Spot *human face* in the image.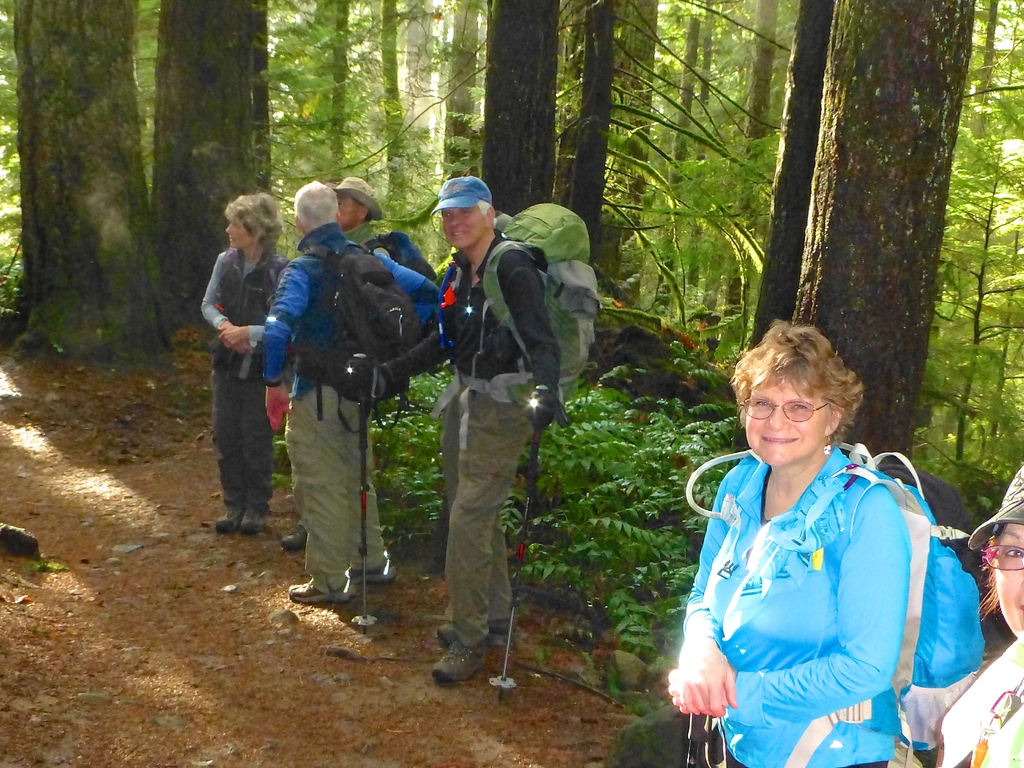
*human face* found at (x1=226, y1=217, x2=251, y2=246).
